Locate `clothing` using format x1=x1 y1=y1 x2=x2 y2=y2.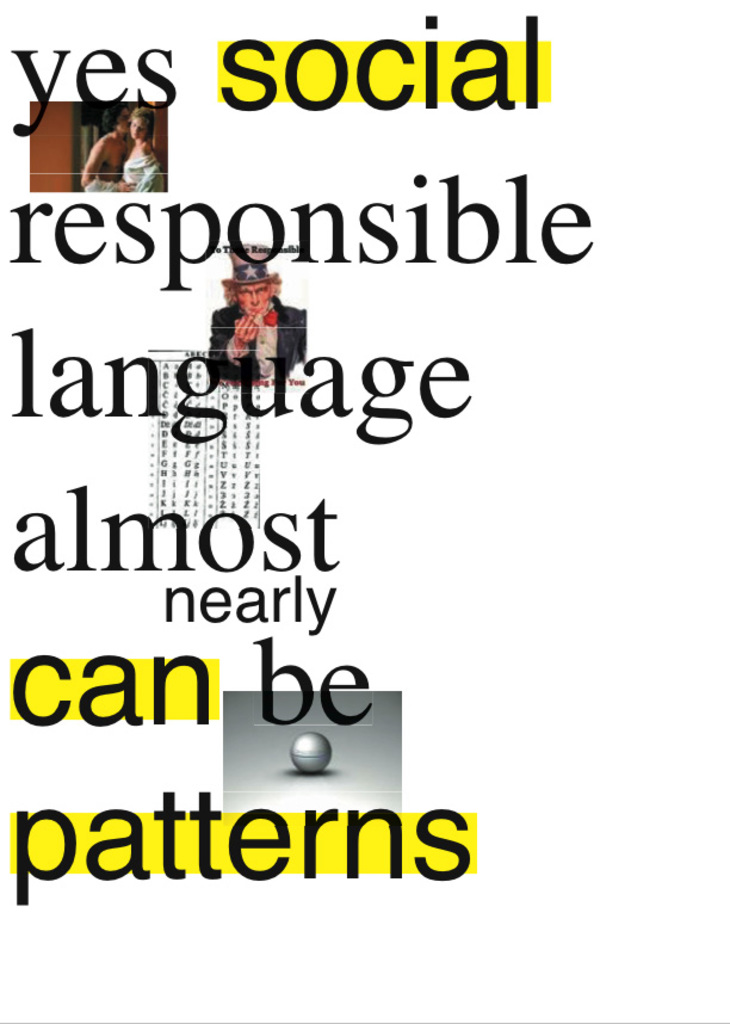
x1=205 y1=286 x2=310 y2=378.
